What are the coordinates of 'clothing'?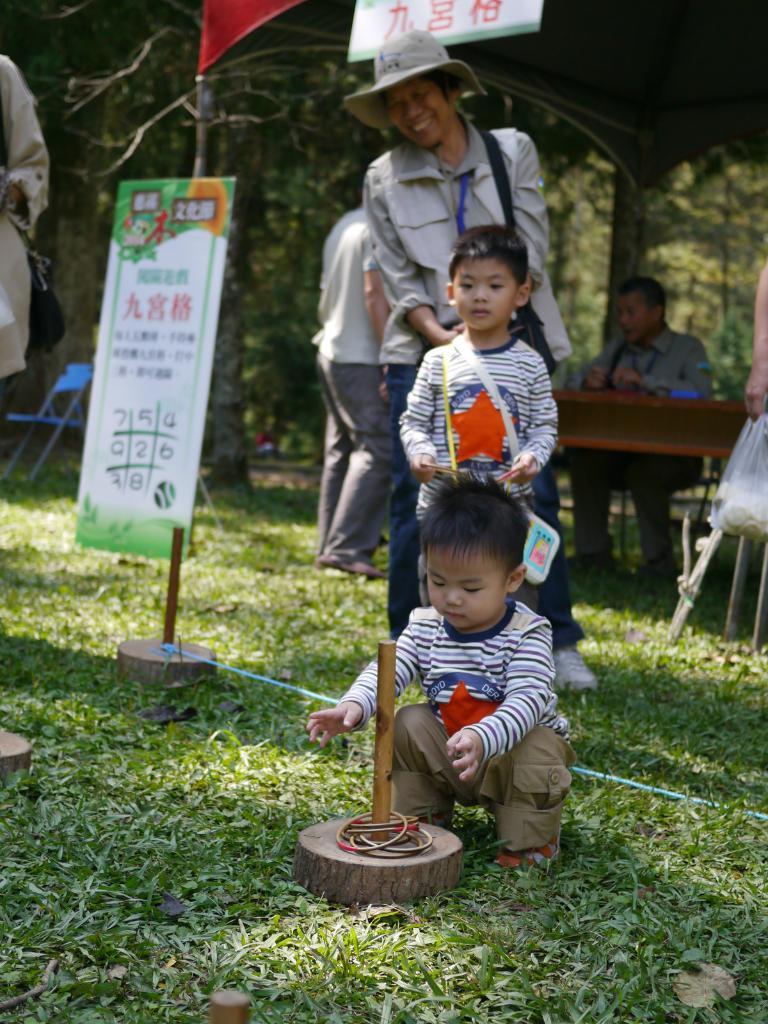
315, 205, 401, 560.
